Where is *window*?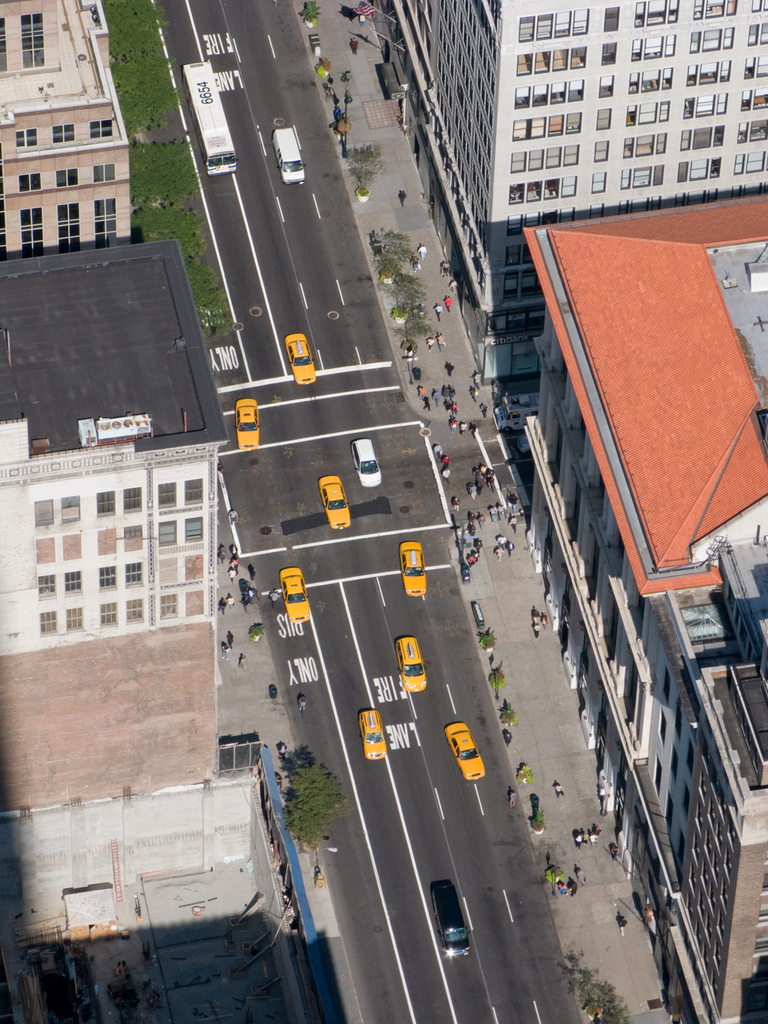
[94, 200, 115, 218].
